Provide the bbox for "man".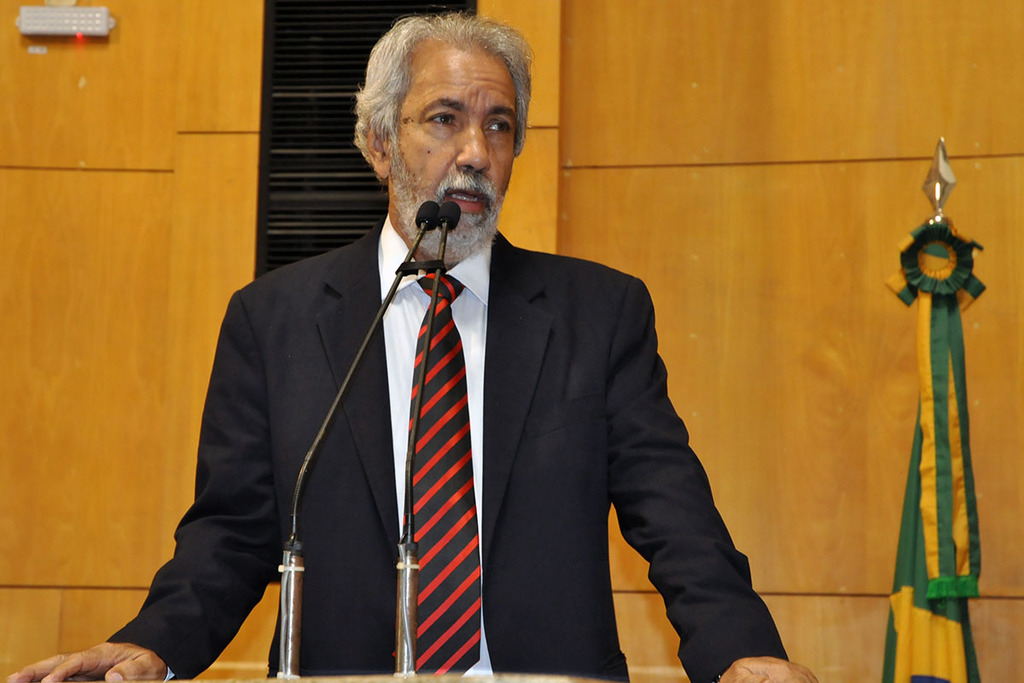
(133,36,742,678).
